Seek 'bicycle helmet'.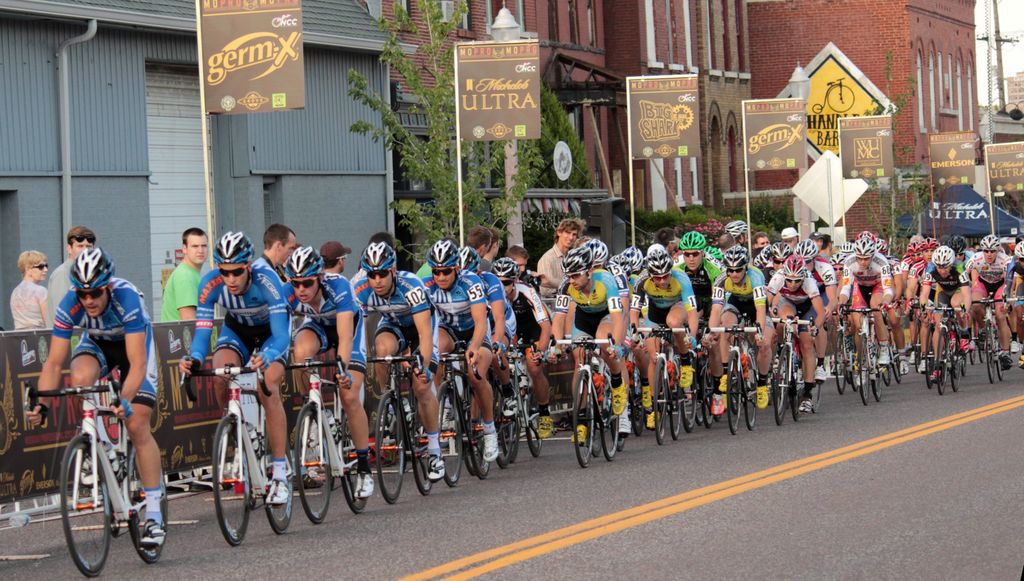
[683,235,702,255].
